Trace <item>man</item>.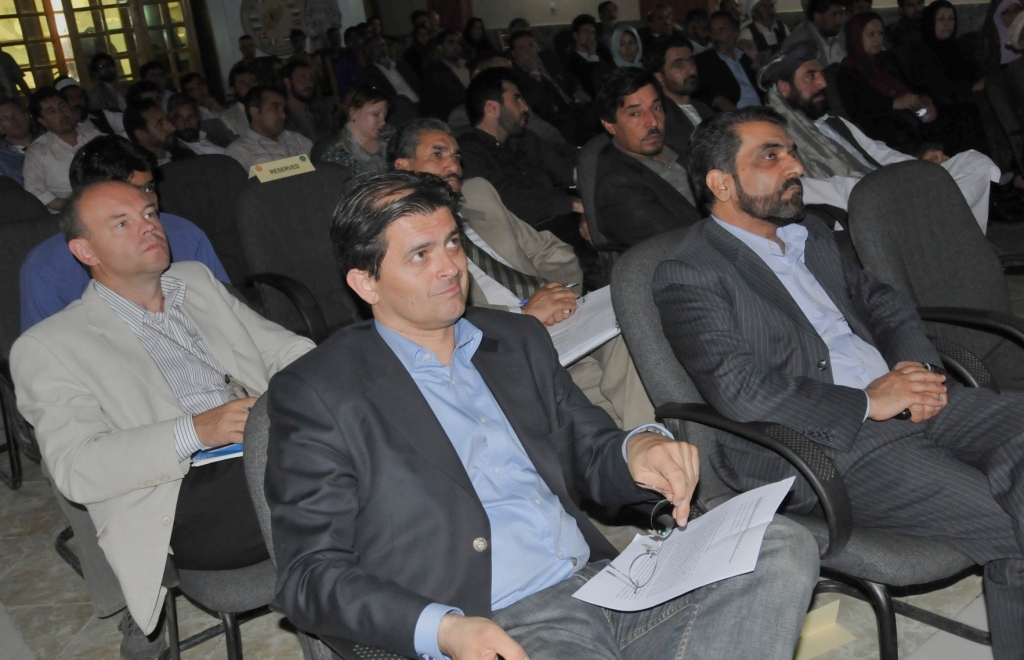
Traced to rect(91, 57, 136, 114).
